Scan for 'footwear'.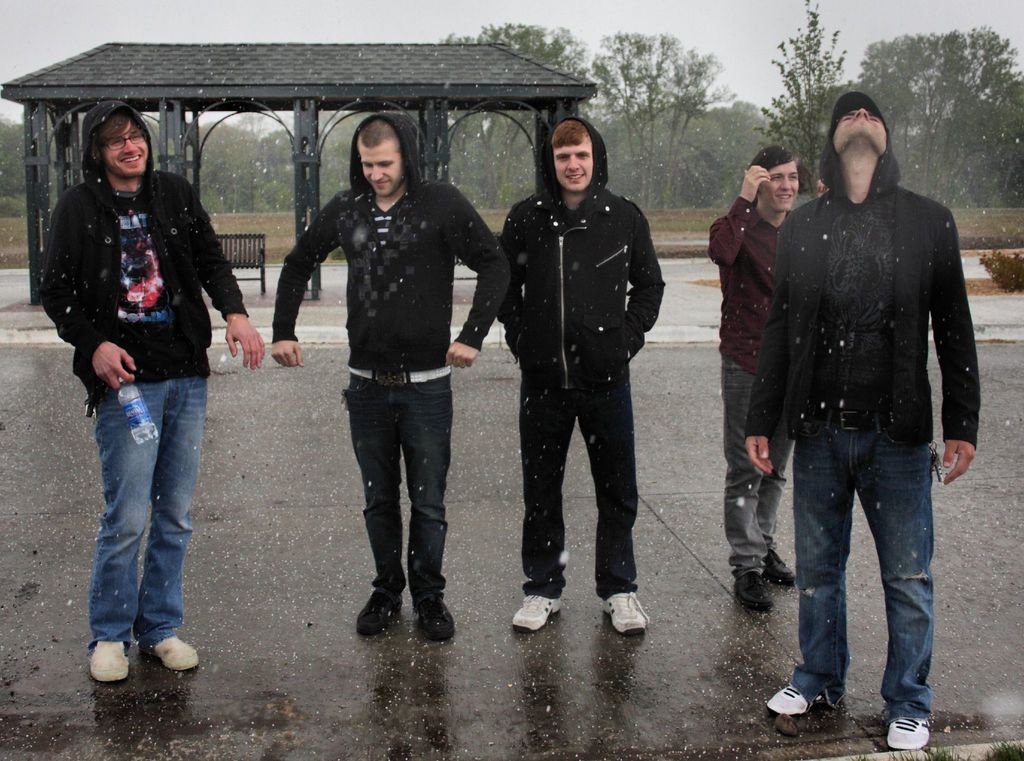
Scan result: <region>415, 600, 451, 642</region>.
